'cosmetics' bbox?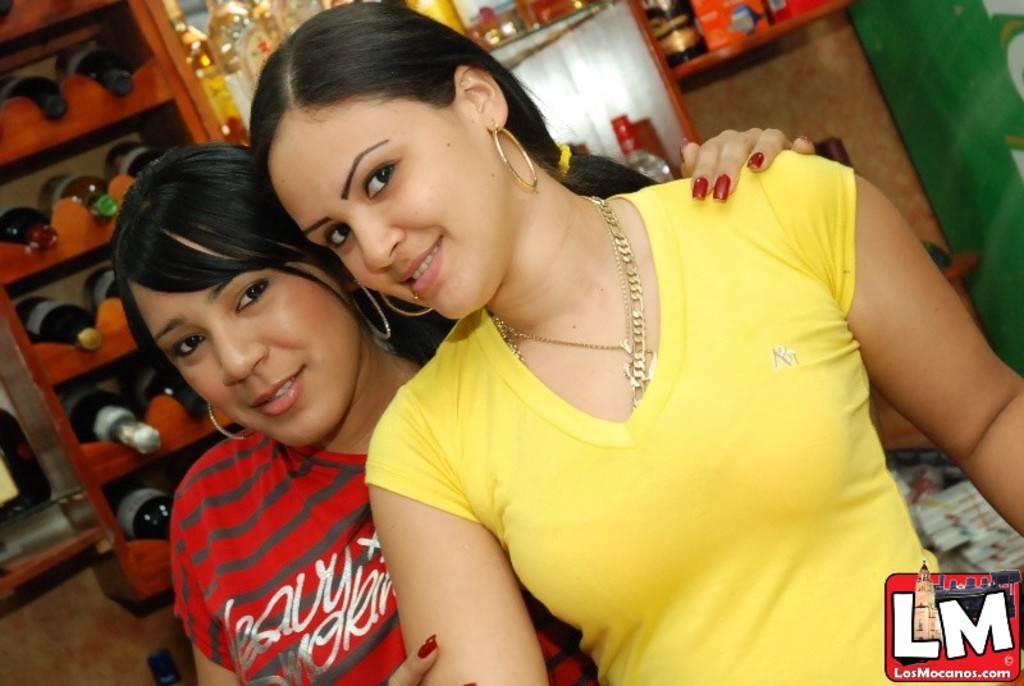
[left=686, top=173, right=709, bottom=200]
